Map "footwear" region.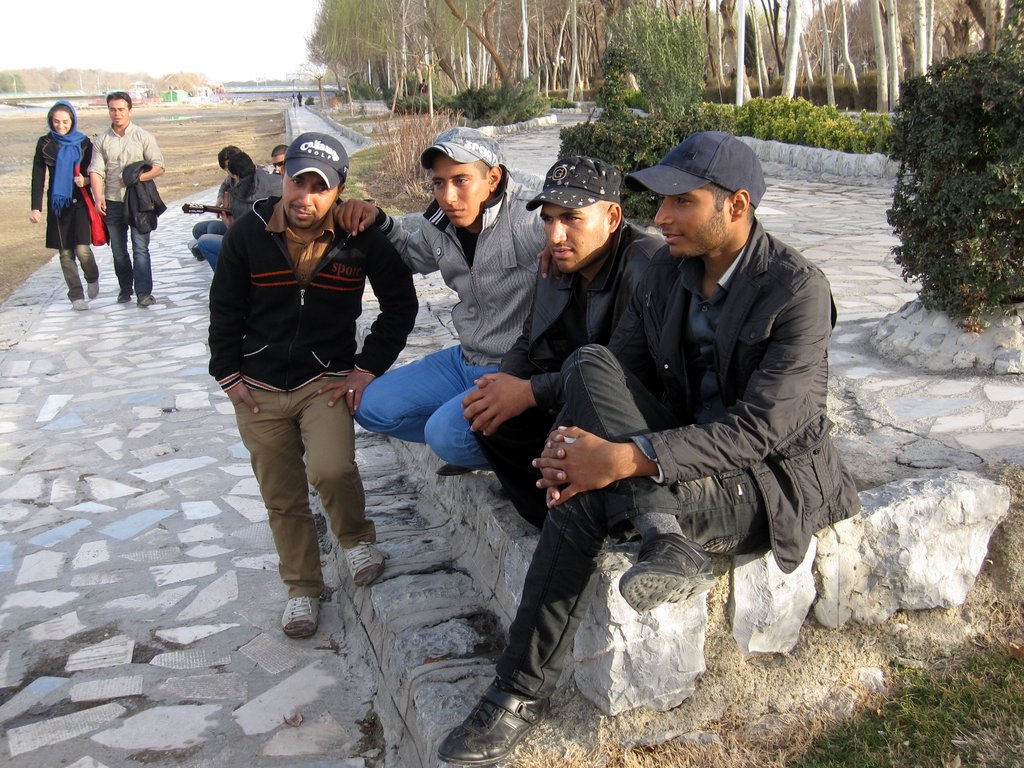
Mapped to 70:299:86:312.
